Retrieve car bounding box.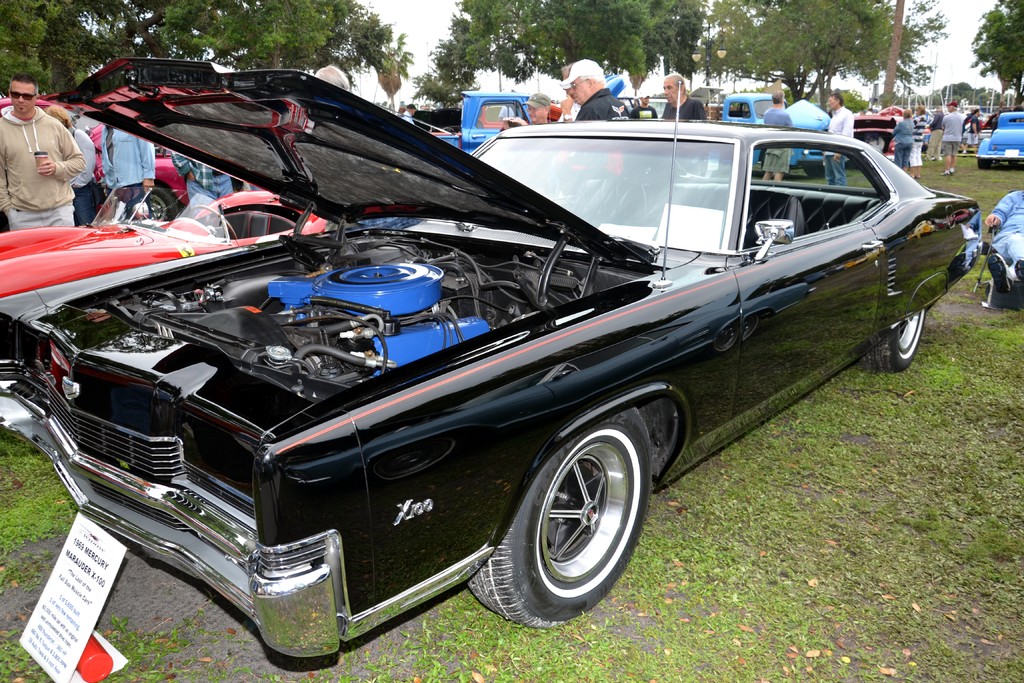
Bounding box: box(0, 52, 988, 659).
